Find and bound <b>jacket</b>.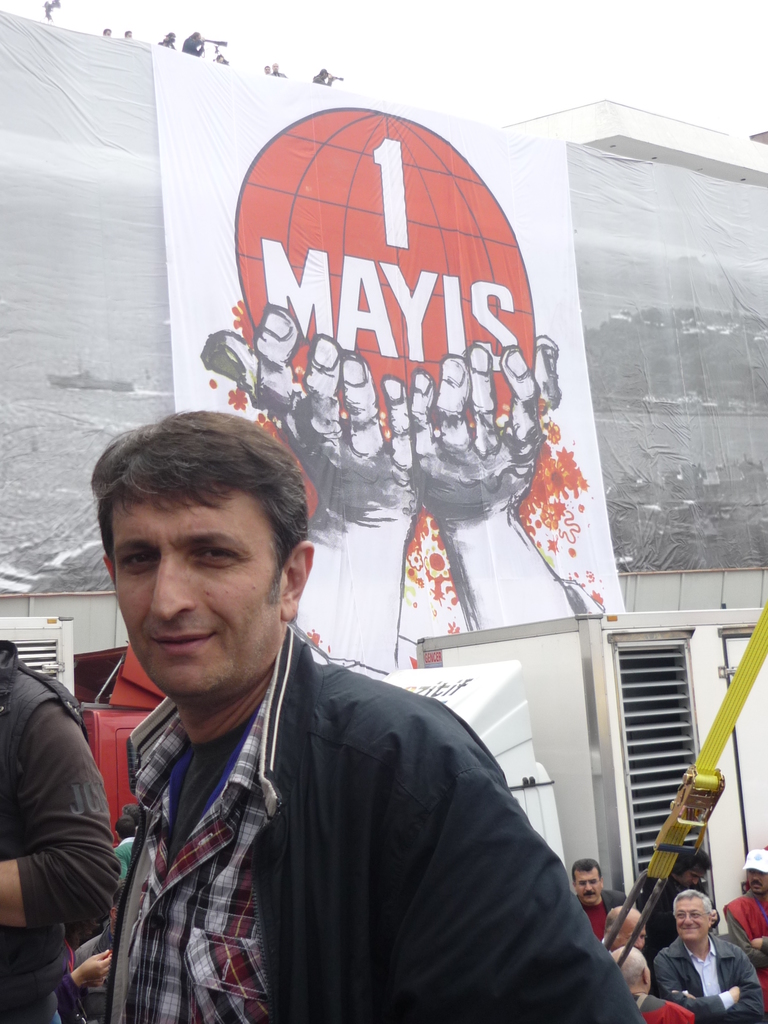
Bound: <box>0,628,126,1008</box>.
